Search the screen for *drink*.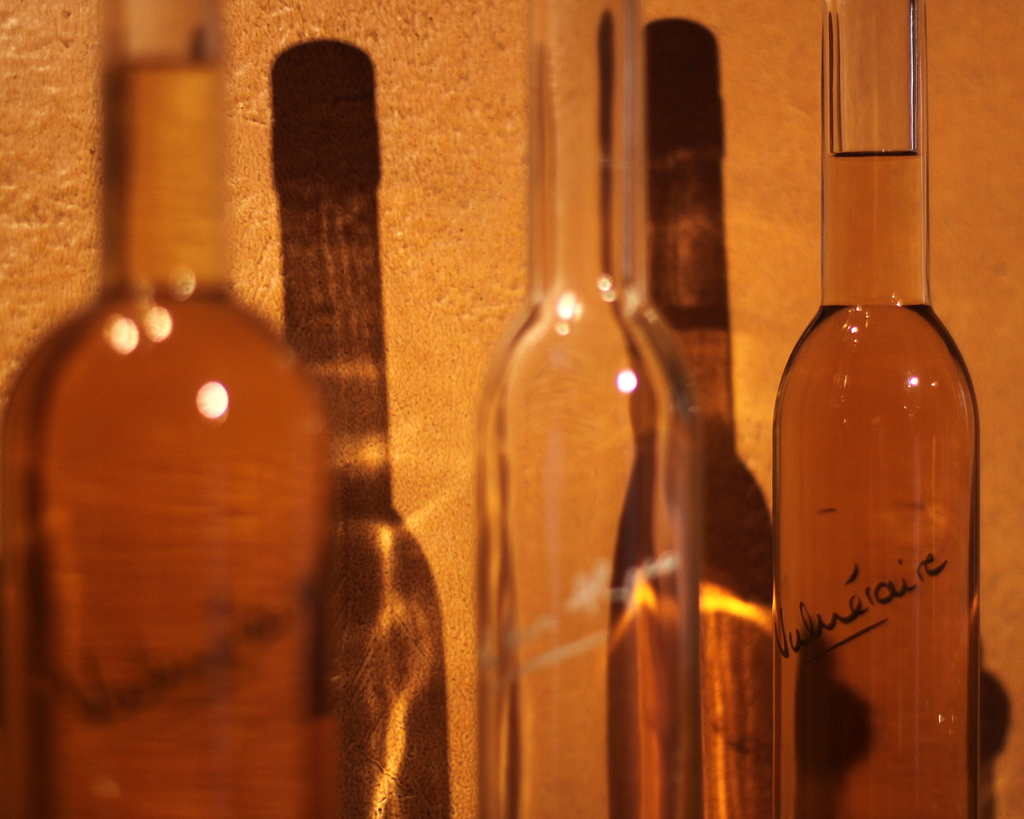
Found at region(611, 25, 770, 818).
